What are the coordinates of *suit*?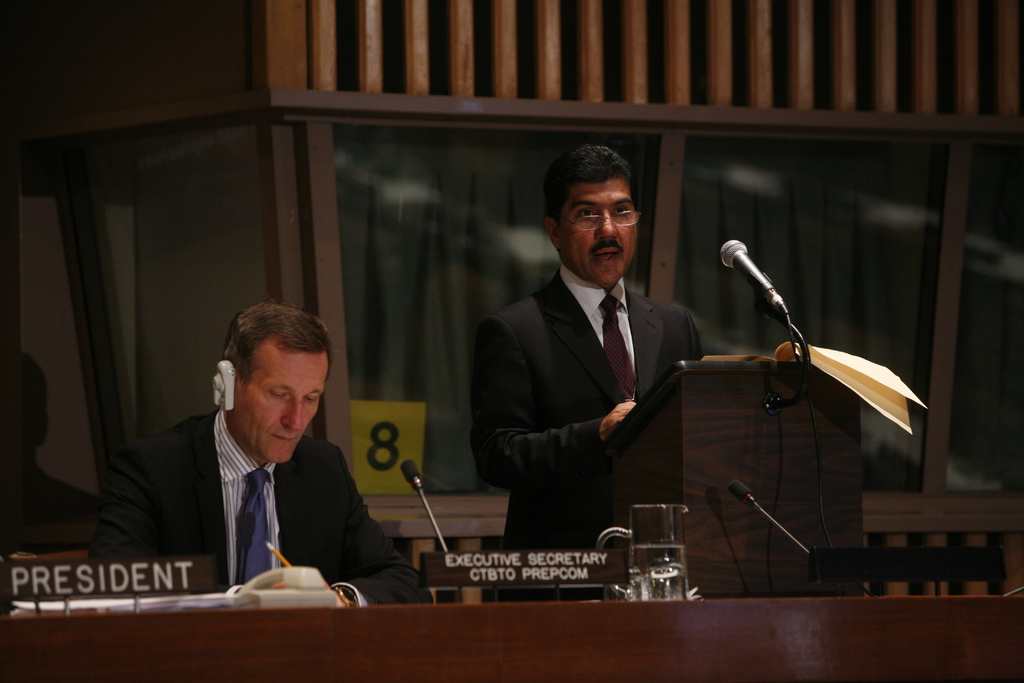
detection(461, 187, 741, 552).
